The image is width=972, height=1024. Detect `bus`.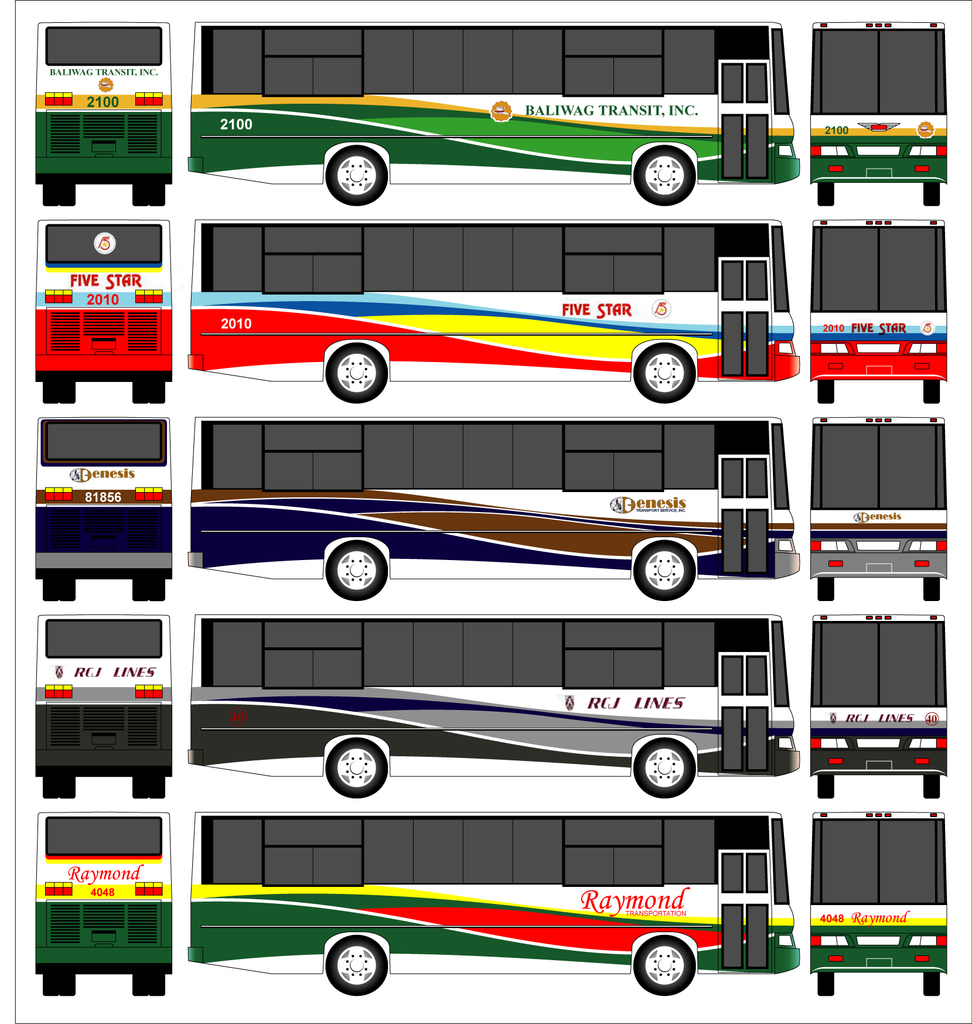
Detection: {"left": 811, "top": 214, "right": 946, "bottom": 403}.
